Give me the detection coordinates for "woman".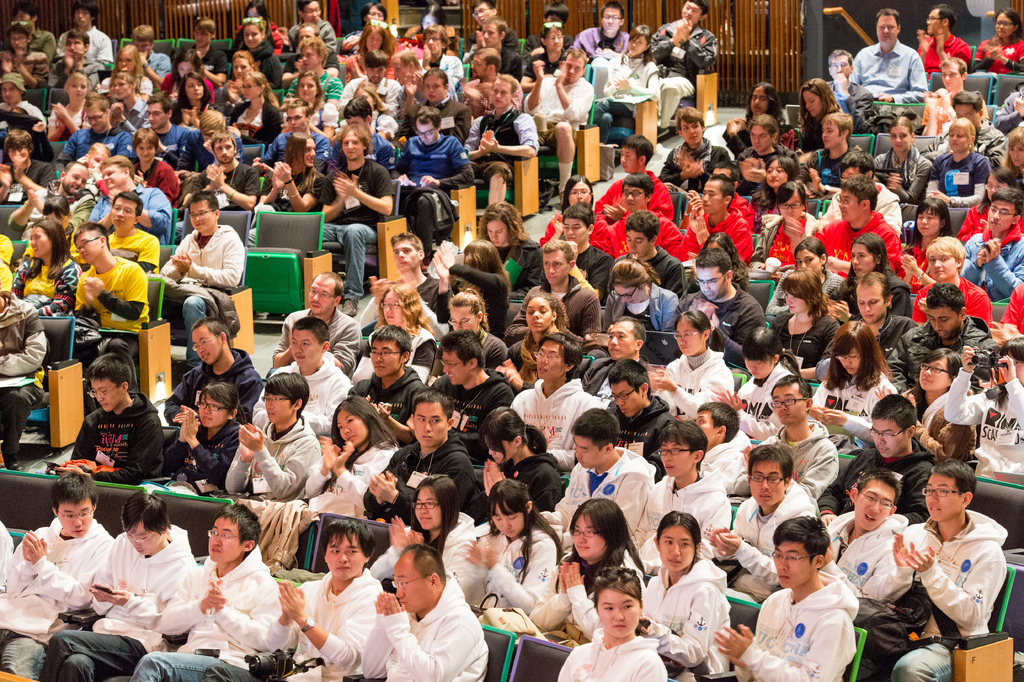
161/379/245/483.
